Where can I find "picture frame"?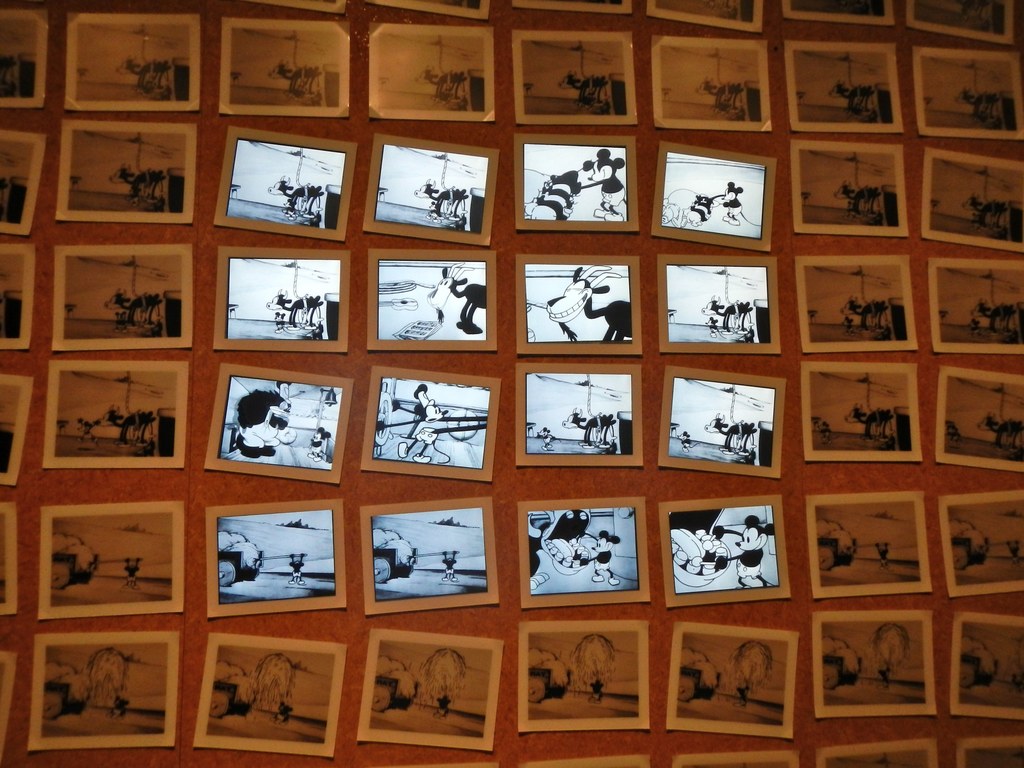
You can find it at bbox=[69, 10, 208, 109].
